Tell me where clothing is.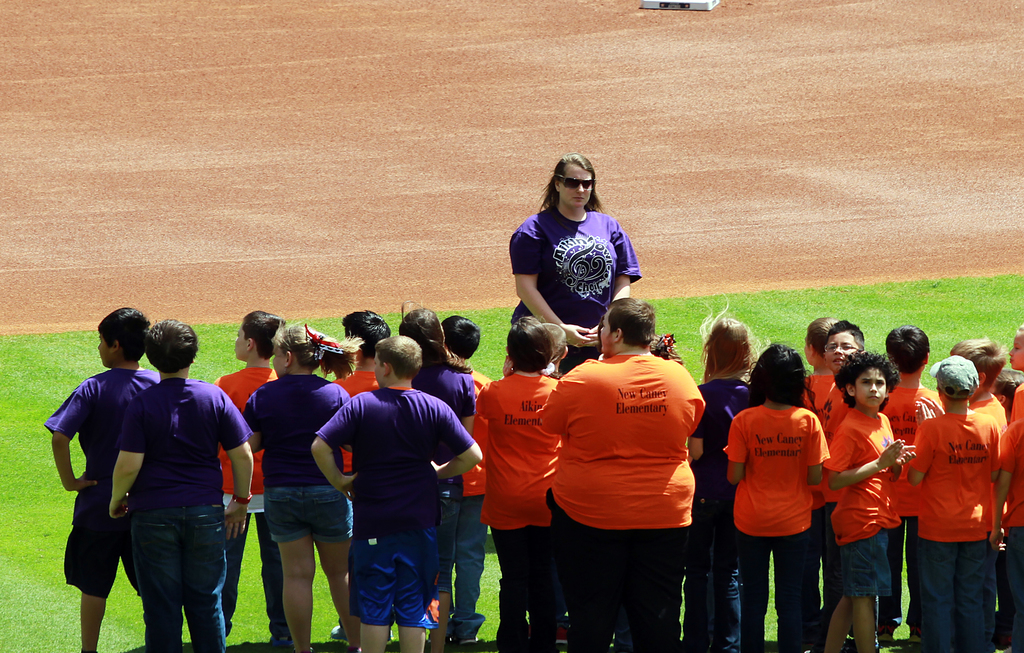
clothing is at detection(959, 384, 1014, 442).
